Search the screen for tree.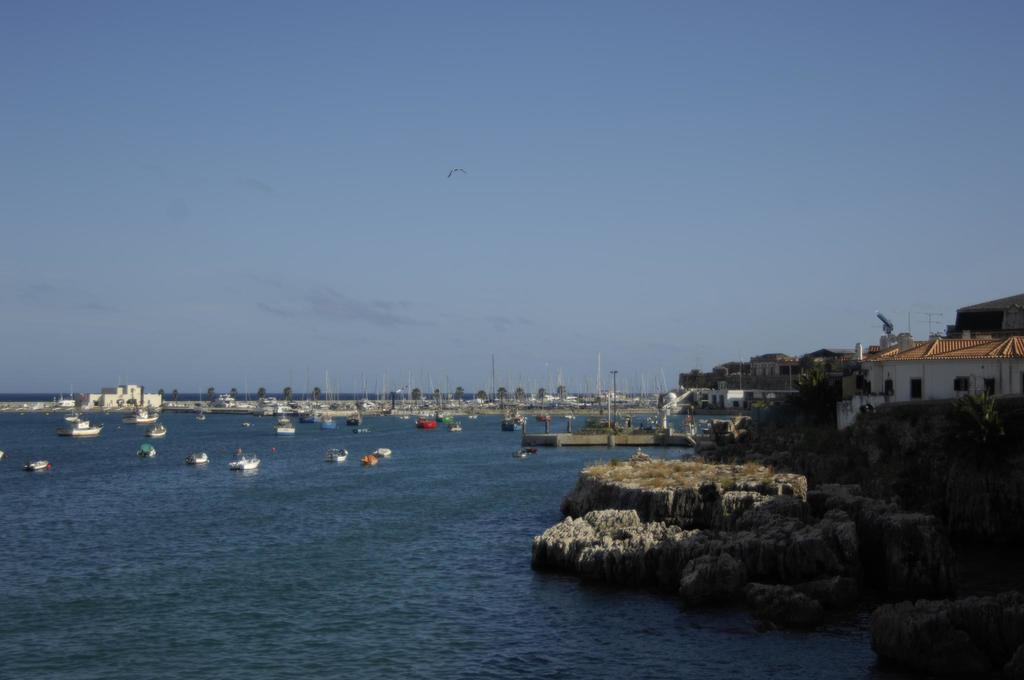
Found at left=557, top=380, right=567, bottom=404.
